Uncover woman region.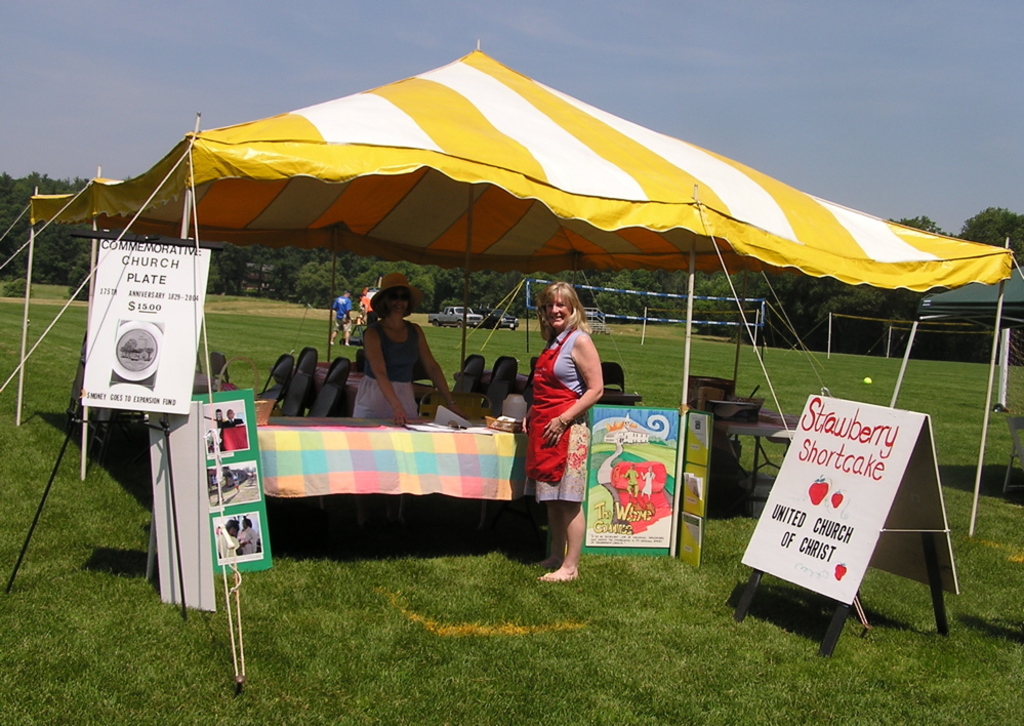
Uncovered: rect(511, 269, 607, 591).
